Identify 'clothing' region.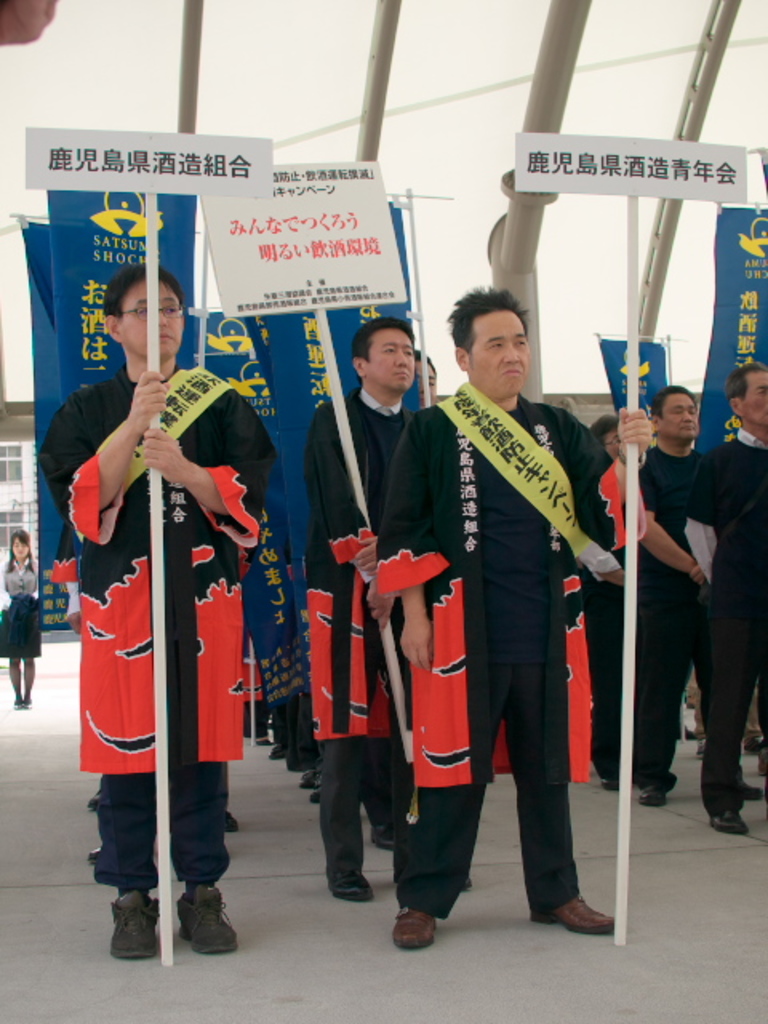
Region: x1=370, y1=381, x2=608, y2=893.
